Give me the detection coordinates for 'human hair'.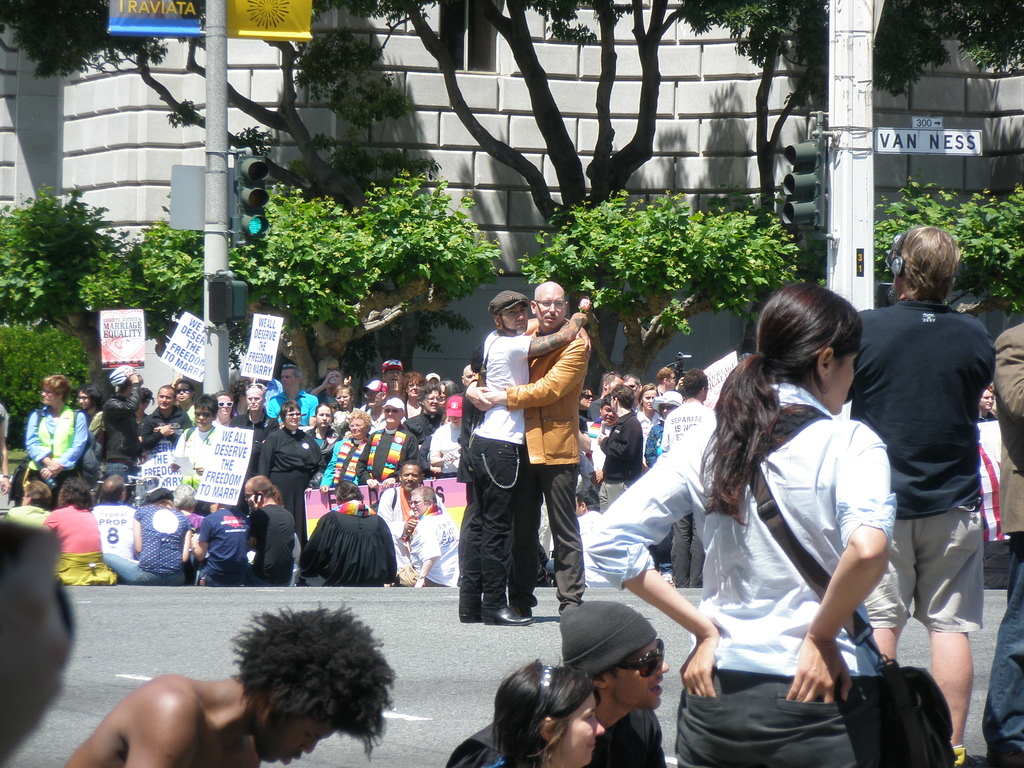
box(246, 598, 409, 740).
